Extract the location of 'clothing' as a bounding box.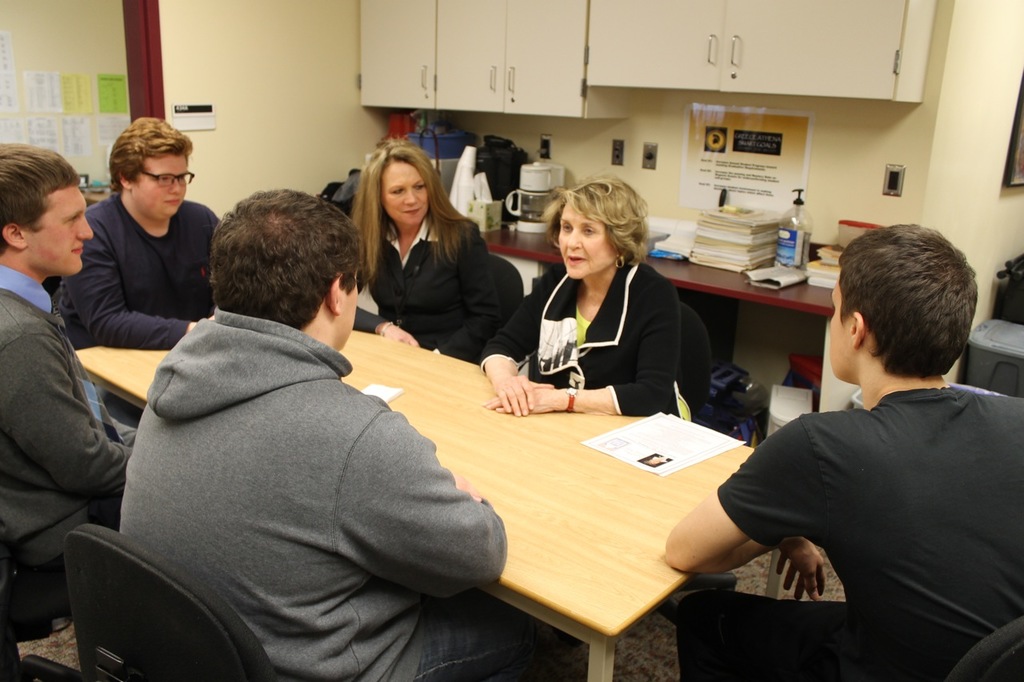
rect(712, 318, 1011, 664).
